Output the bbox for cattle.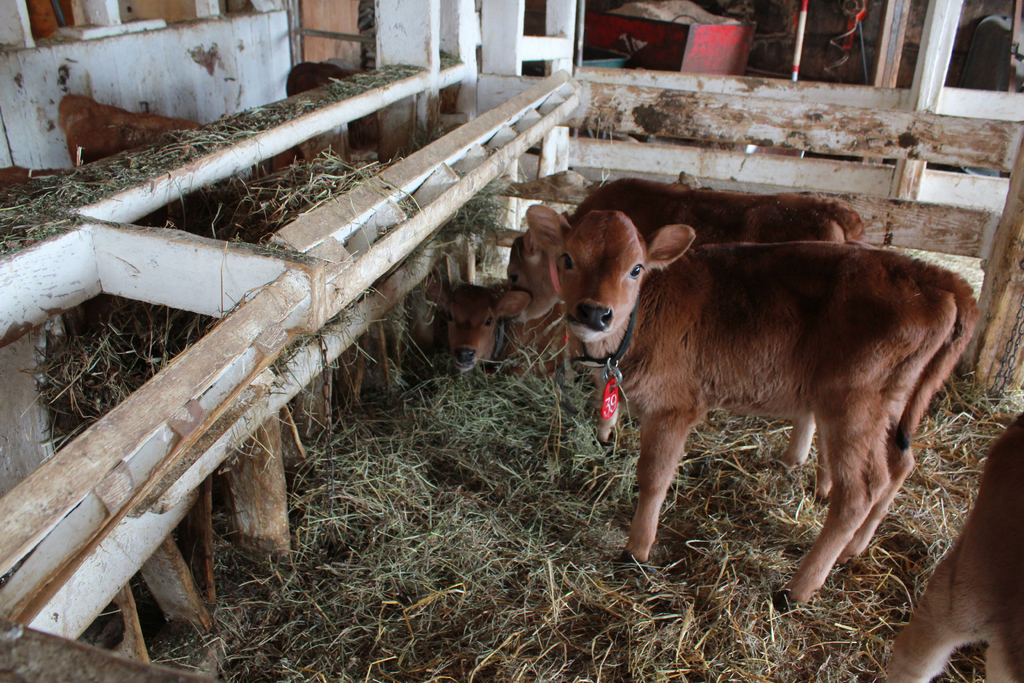
(x1=64, y1=99, x2=199, y2=163).
